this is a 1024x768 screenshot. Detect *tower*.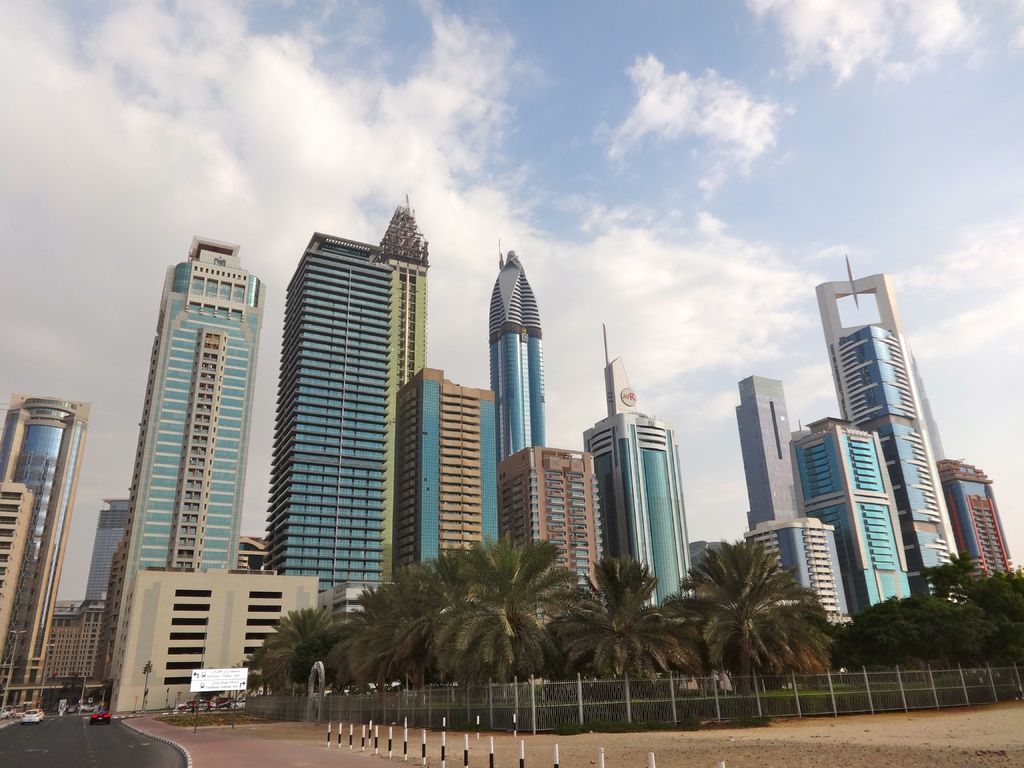
box(0, 394, 91, 721).
